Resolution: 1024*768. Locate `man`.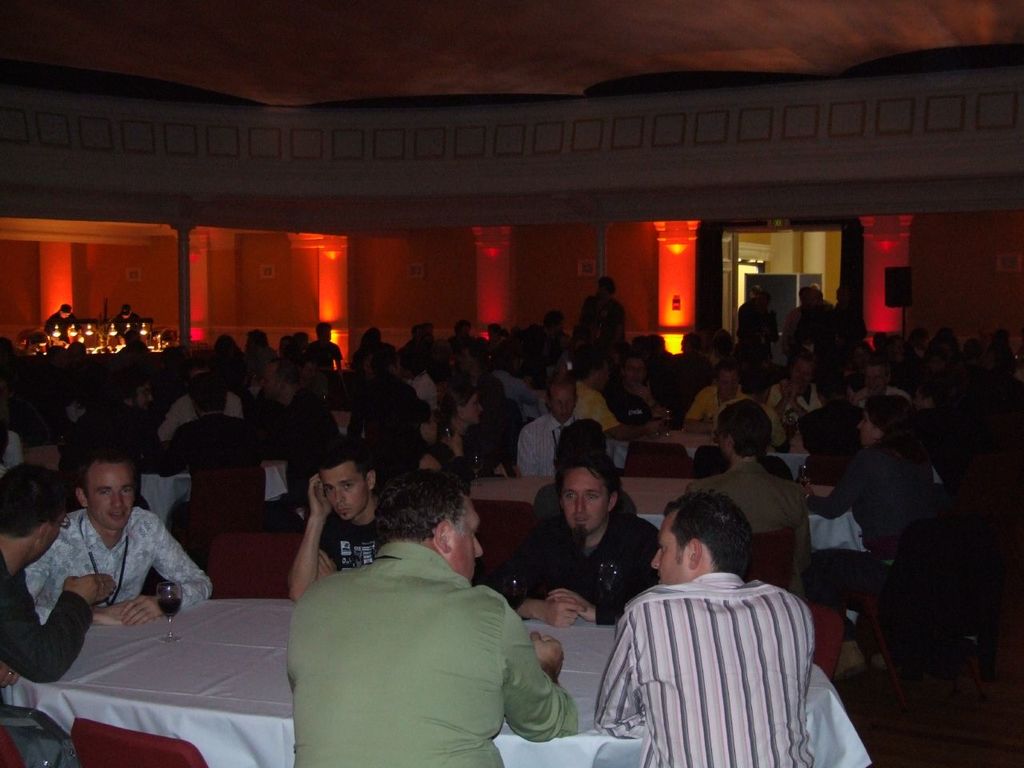
[left=289, top=454, right=382, bottom=601].
